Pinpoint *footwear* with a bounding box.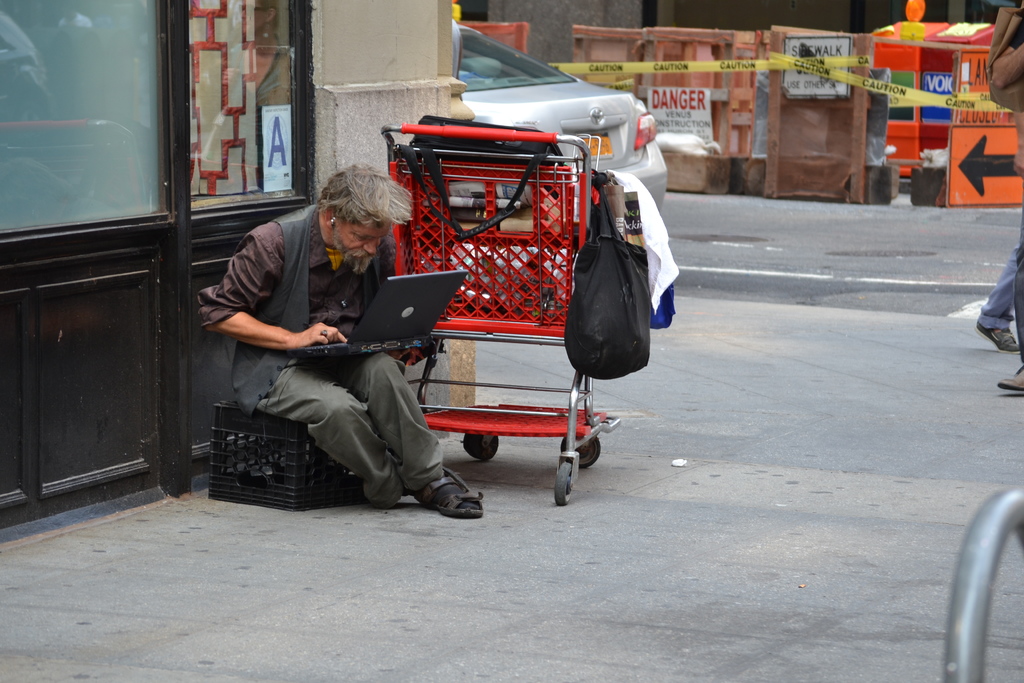
[x1=966, y1=325, x2=1021, y2=354].
